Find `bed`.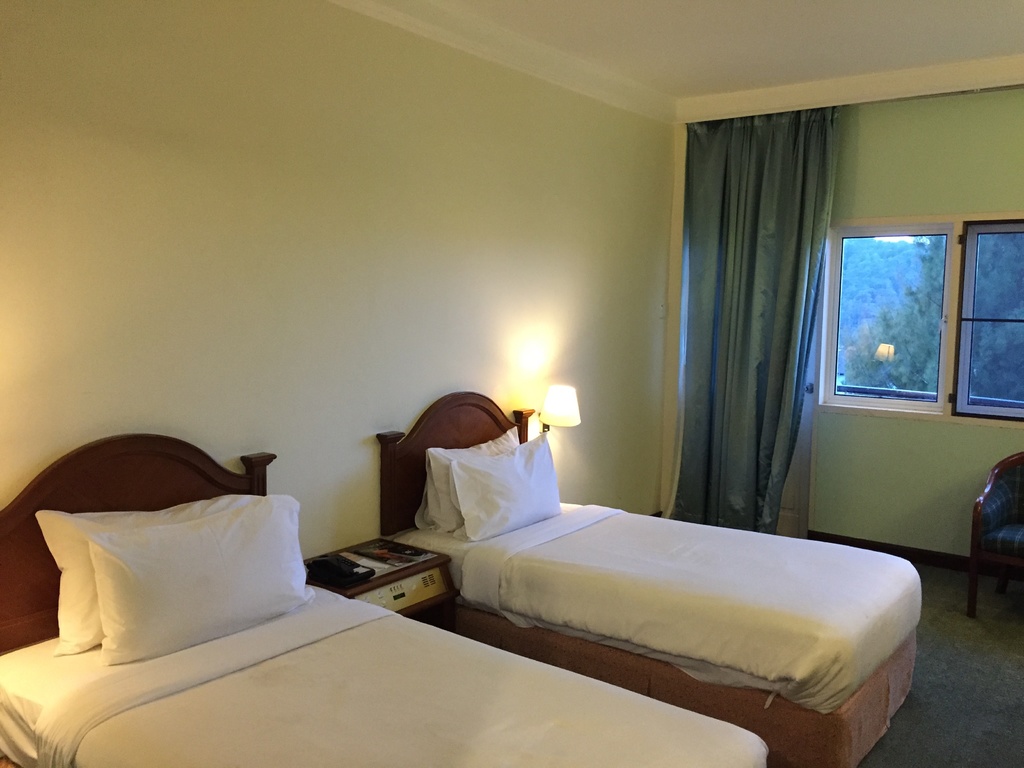
l=369, t=388, r=912, b=767.
